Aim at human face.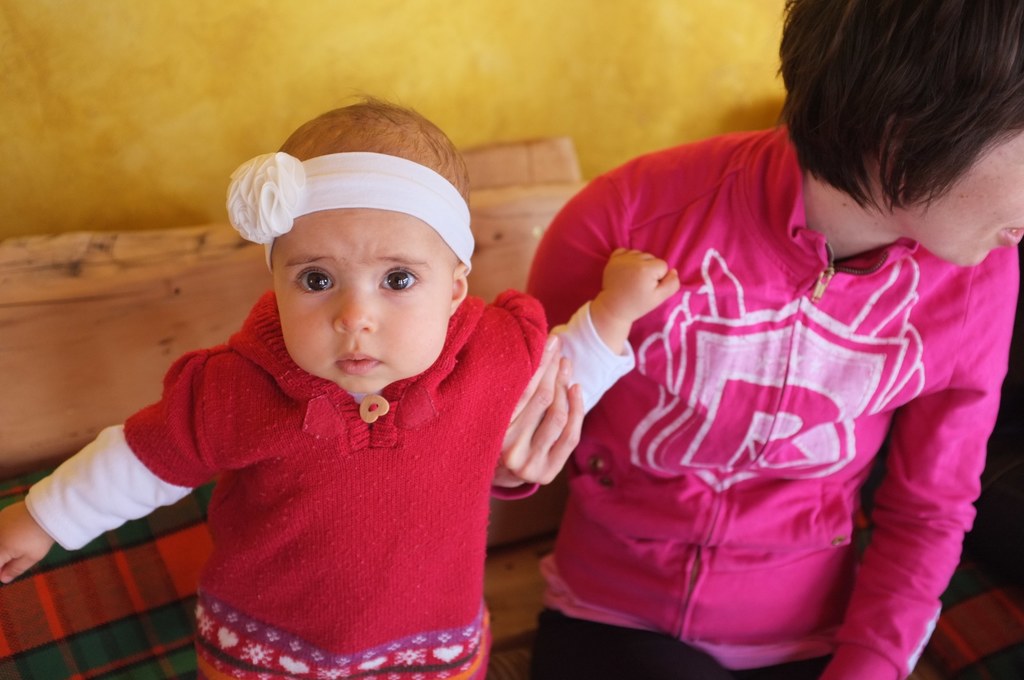
Aimed at bbox=[908, 129, 1023, 265].
